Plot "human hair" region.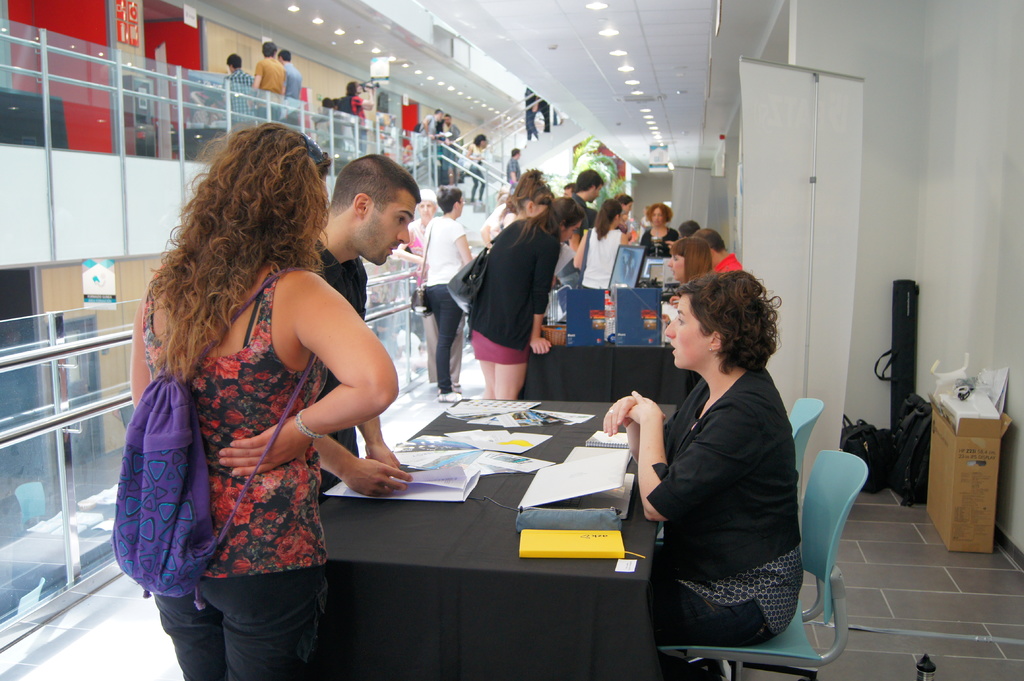
Plotted at [261, 41, 275, 56].
